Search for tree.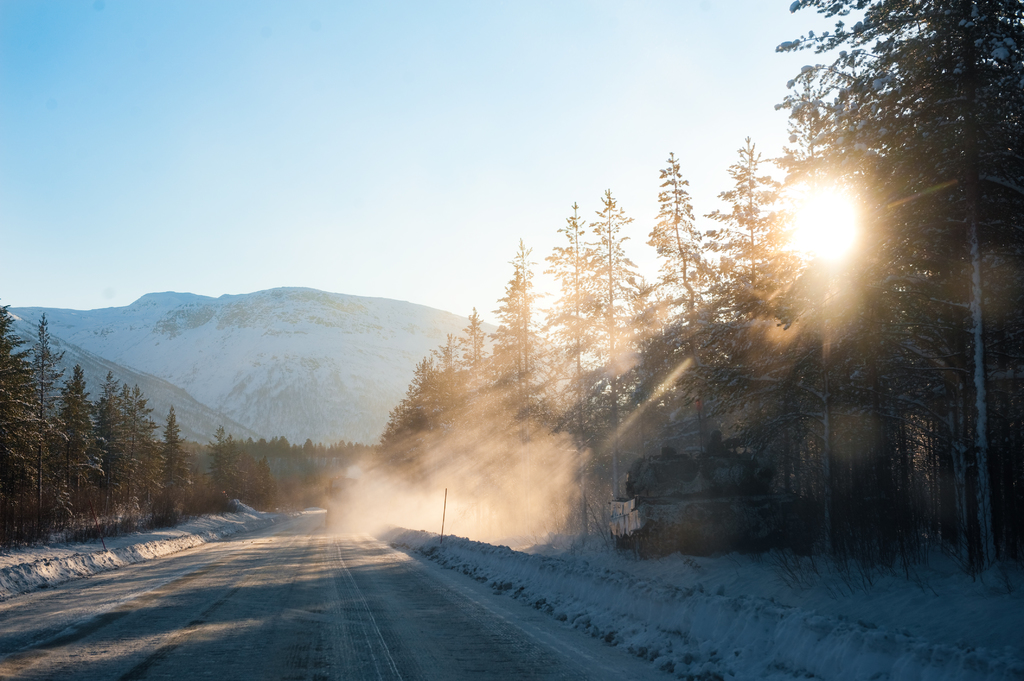
Found at <bbox>152, 407, 195, 522</bbox>.
